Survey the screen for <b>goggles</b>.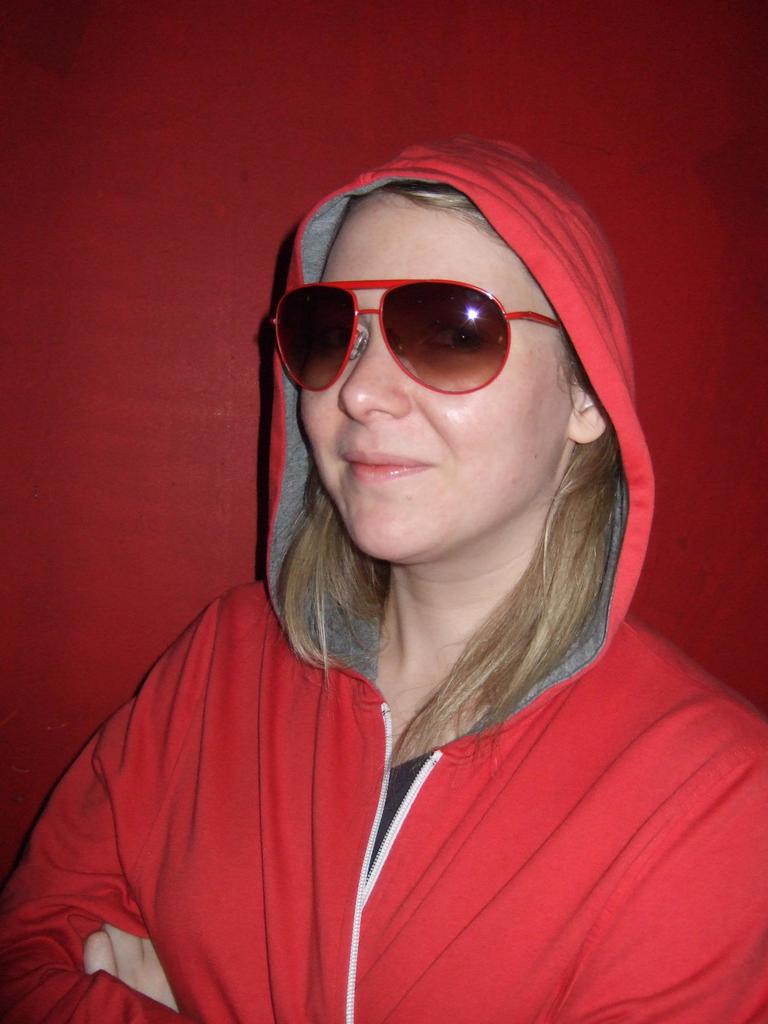
Survey found: (x1=279, y1=262, x2=577, y2=396).
